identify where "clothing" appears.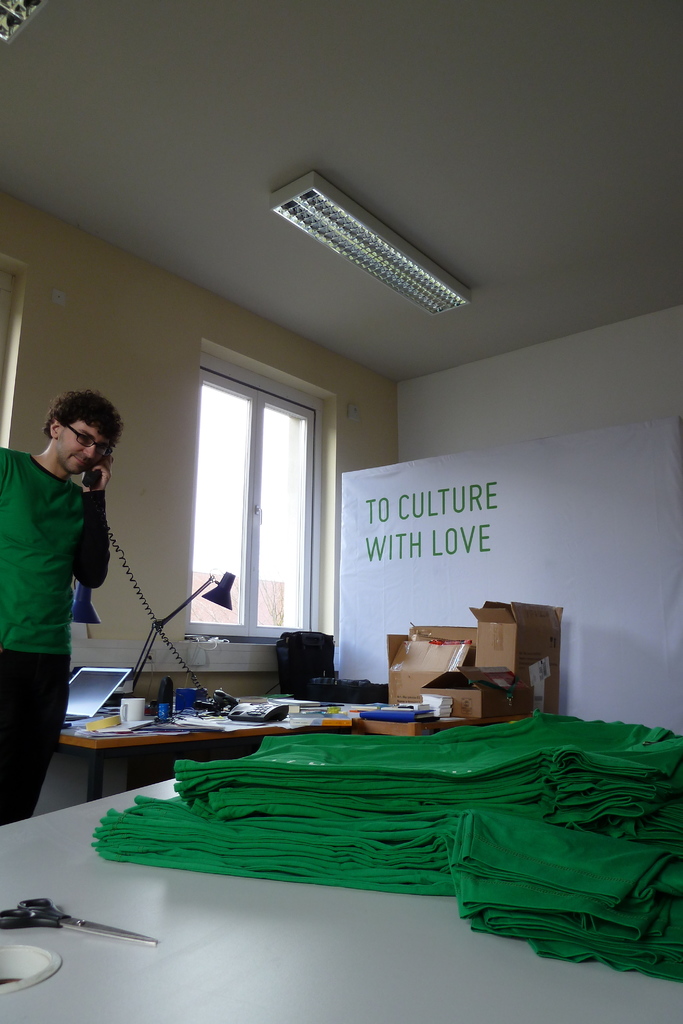
Appears at 0:442:116:808.
